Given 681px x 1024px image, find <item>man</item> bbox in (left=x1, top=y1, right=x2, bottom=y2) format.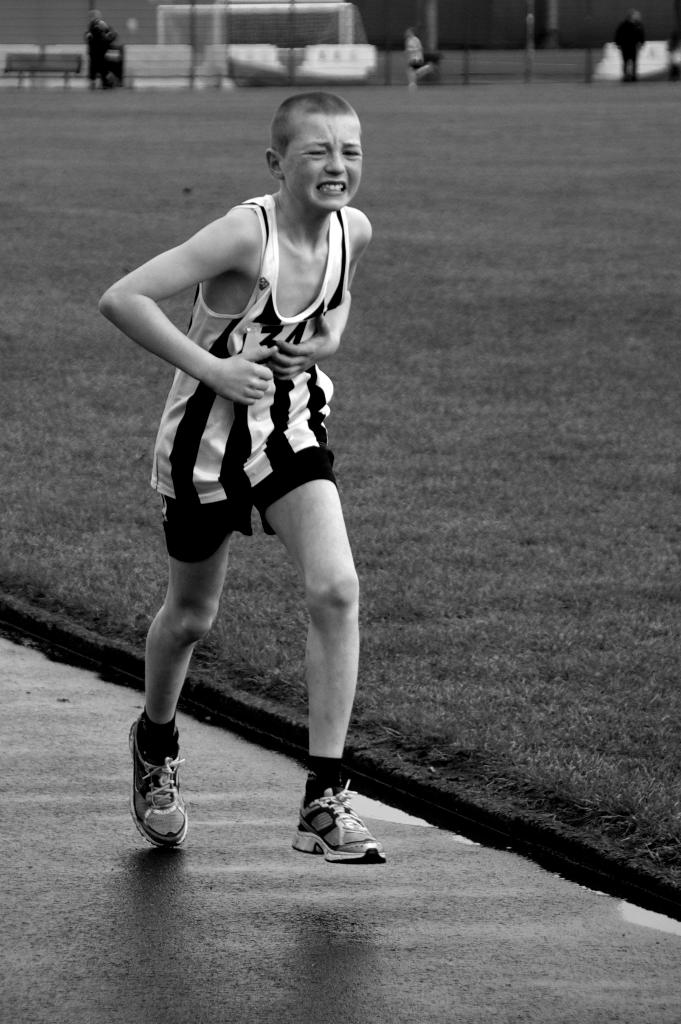
(left=613, top=5, right=662, bottom=71).
